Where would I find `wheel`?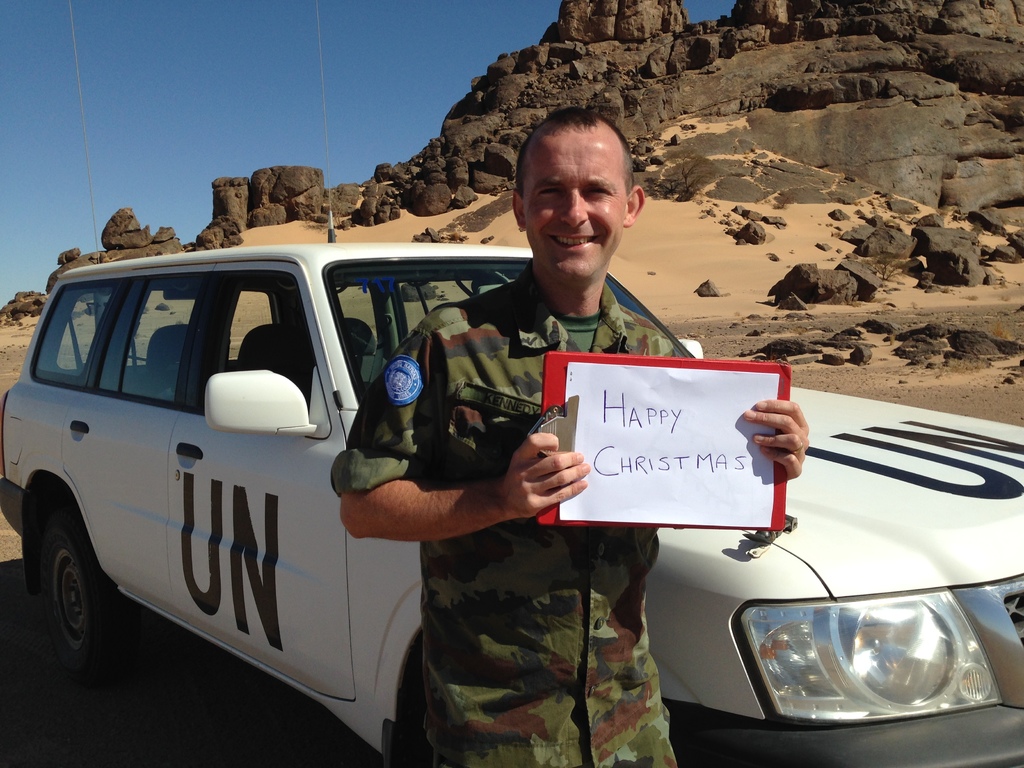
At [24,509,108,675].
